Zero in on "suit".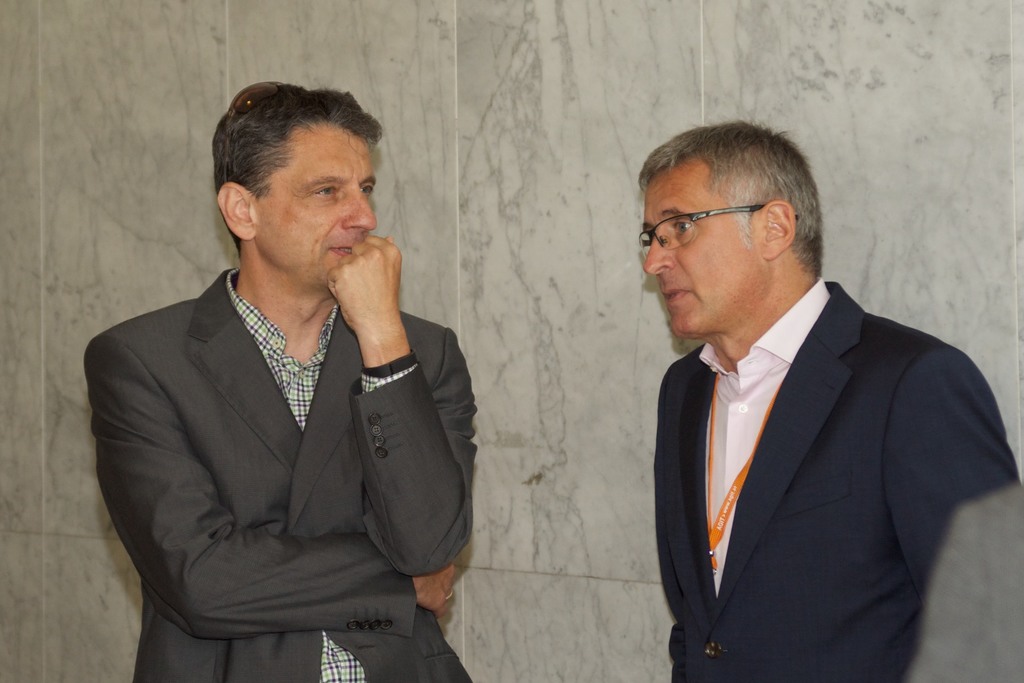
Zeroed in: [906, 482, 1023, 682].
